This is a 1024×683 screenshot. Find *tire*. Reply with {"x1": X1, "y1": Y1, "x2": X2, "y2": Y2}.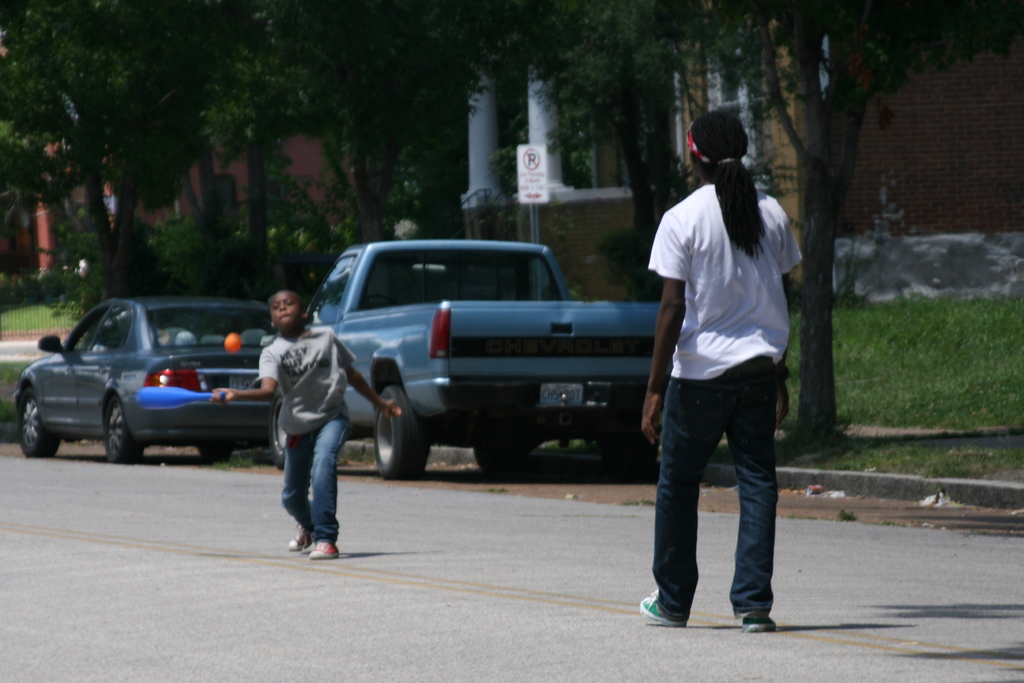
{"x1": 473, "y1": 442, "x2": 529, "y2": 478}.
